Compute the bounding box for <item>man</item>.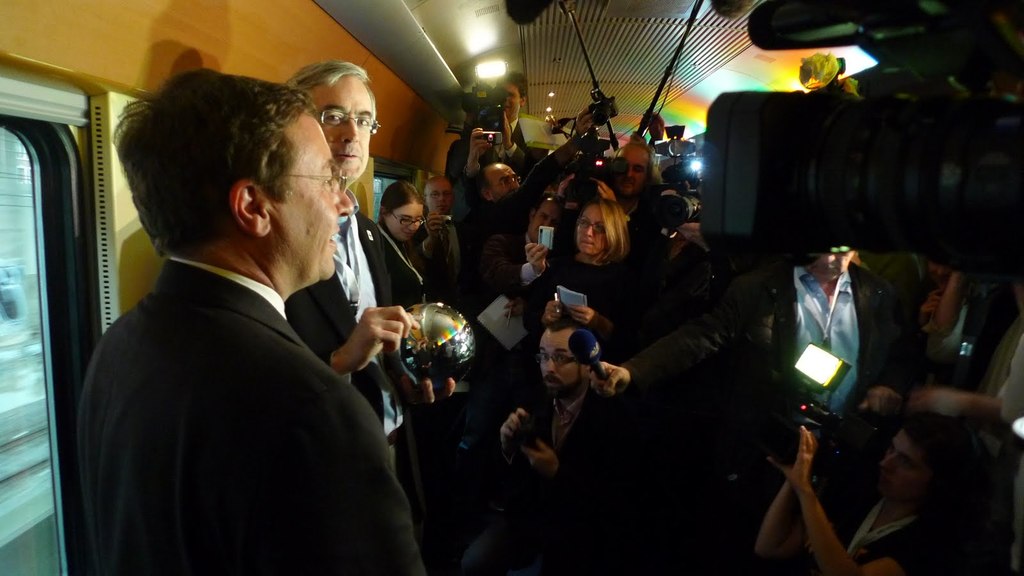
461:71:547:203.
